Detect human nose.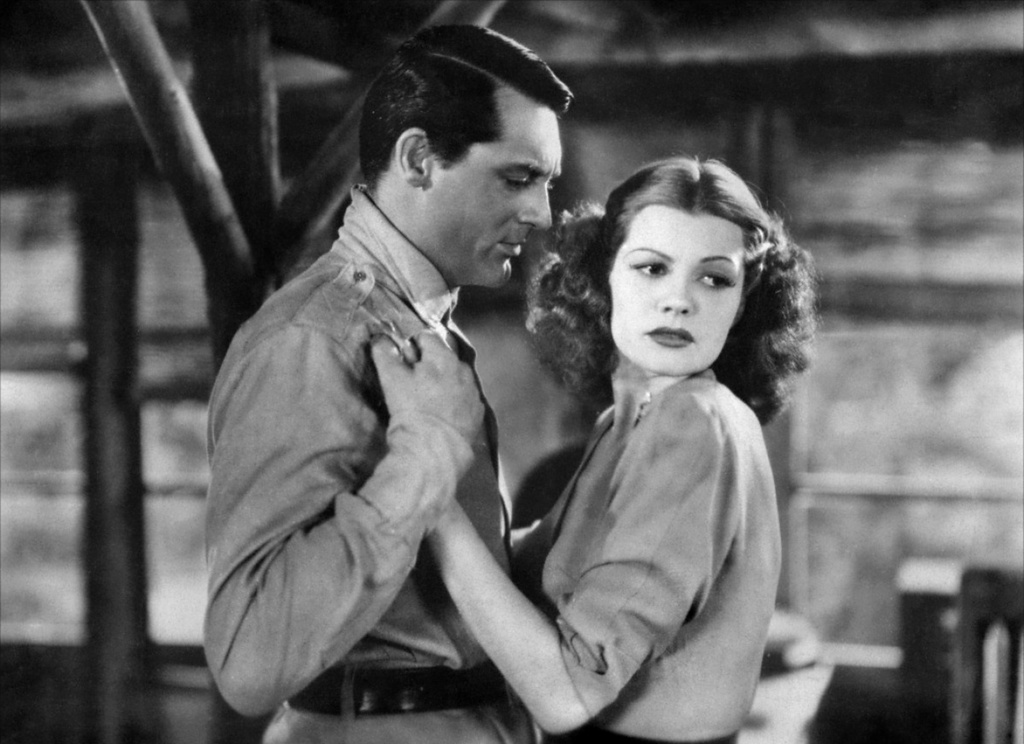
Detected at (518, 182, 553, 230).
